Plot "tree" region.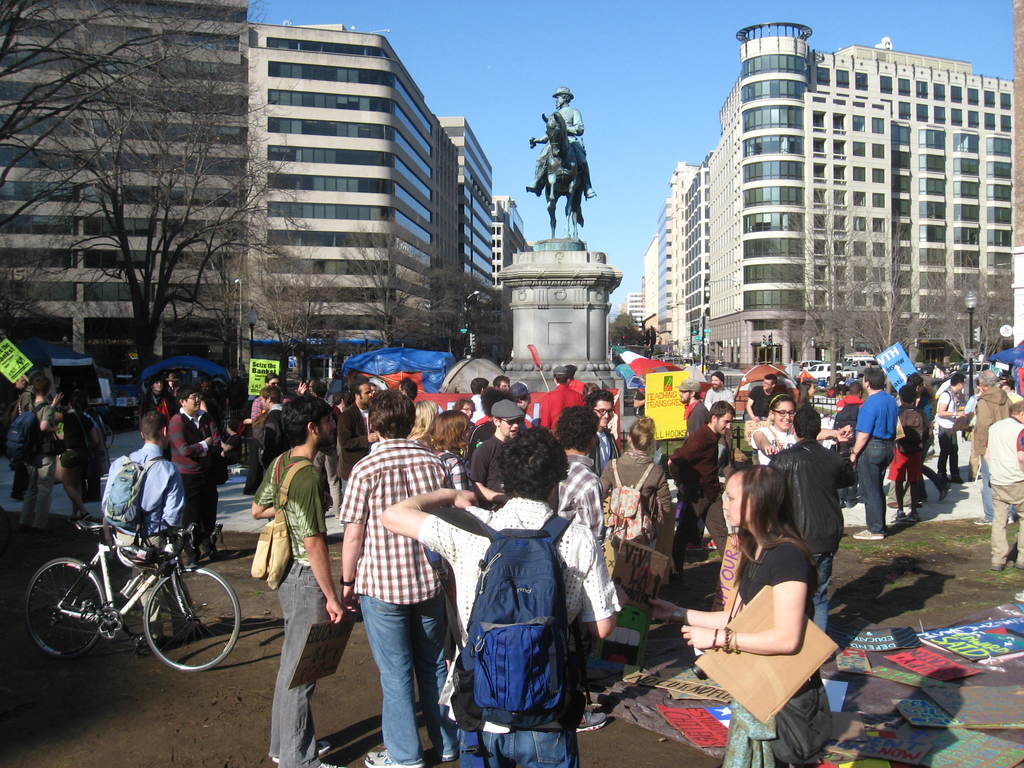
Plotted at detection(752, 184, 874, 373).
